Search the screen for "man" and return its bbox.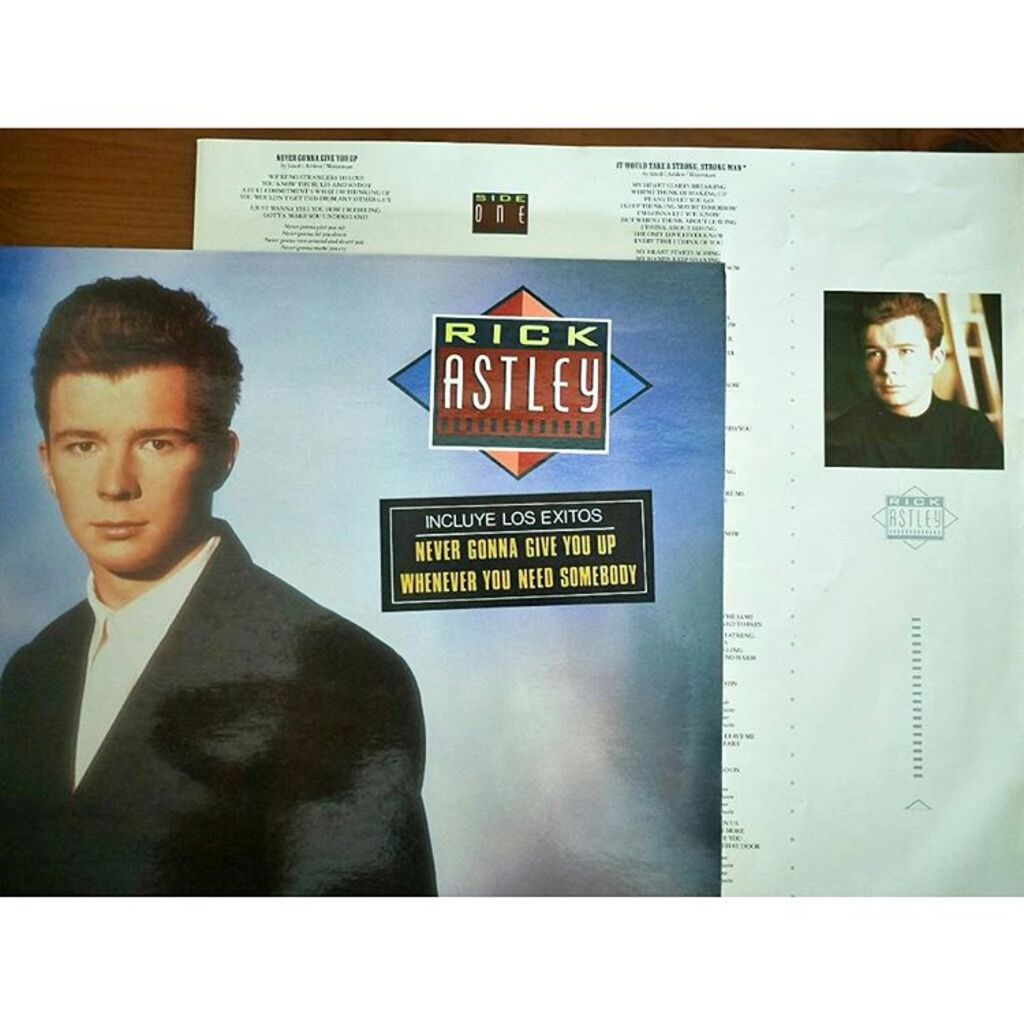
Found: detection(826, 289, 999, 468).
